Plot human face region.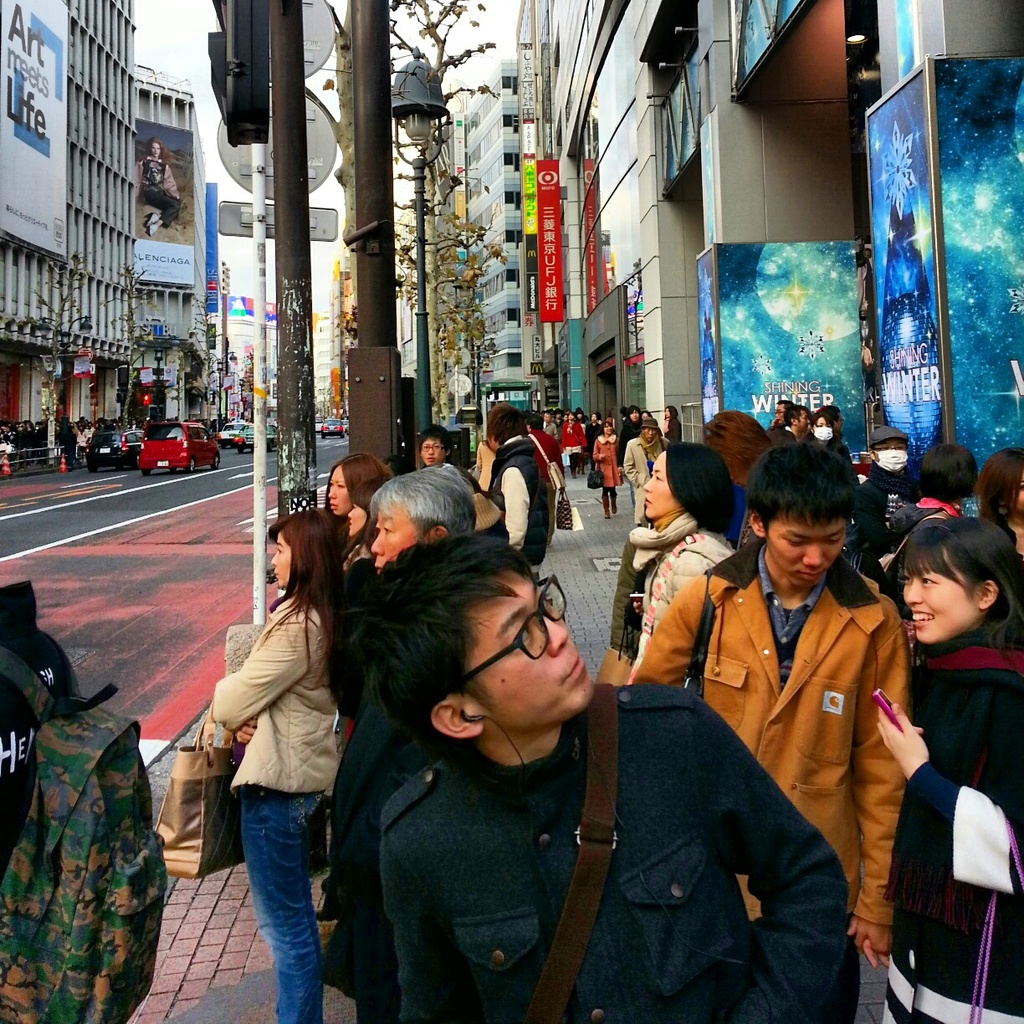
Plotted at select_region(463, 570, 596, 732).
